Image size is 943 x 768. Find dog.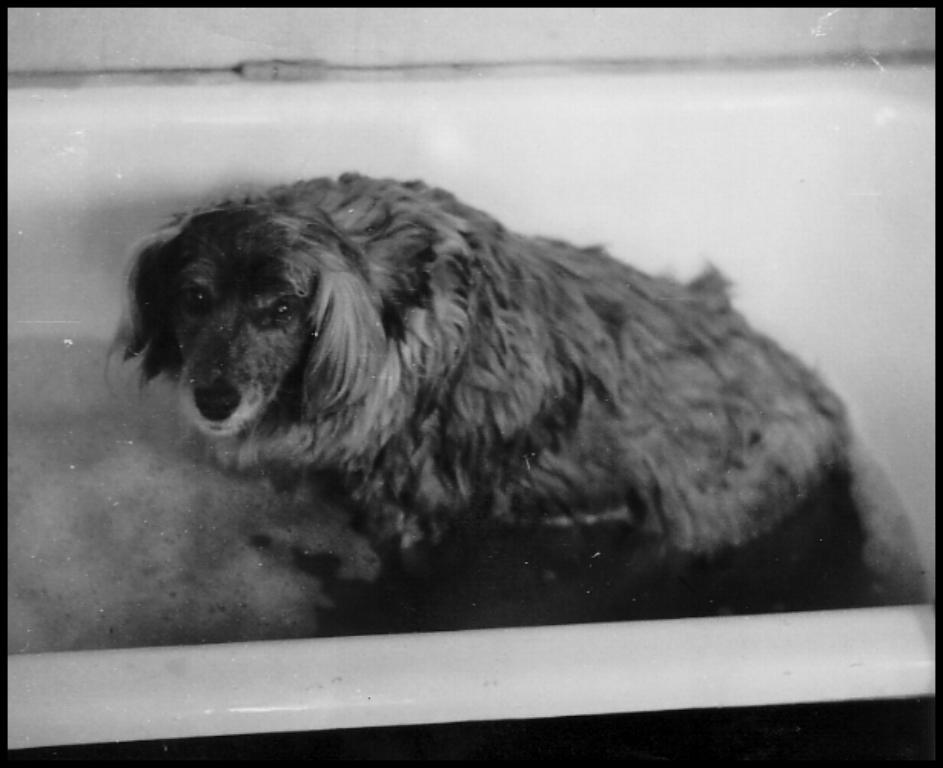
(104,174,923,607).
